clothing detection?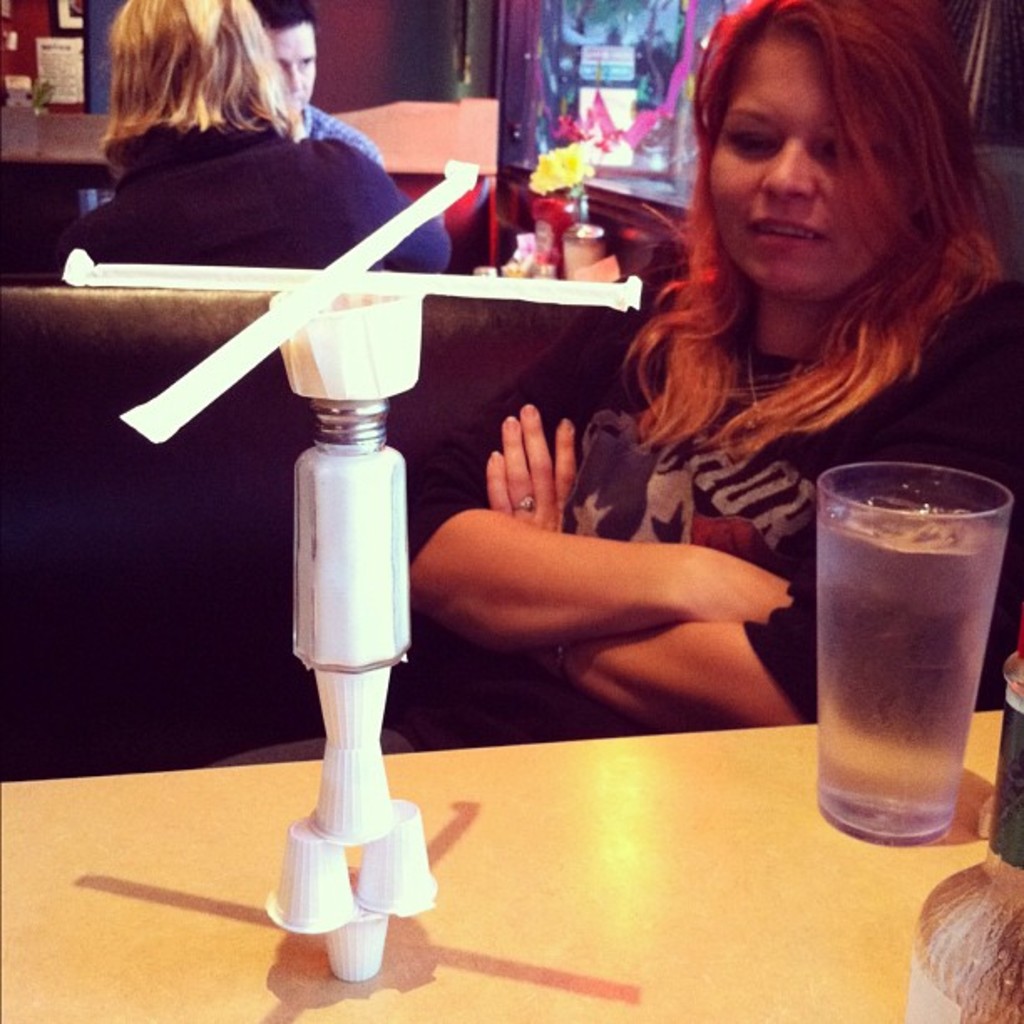
x1=392, y1=258, x2=1022, y2=755
